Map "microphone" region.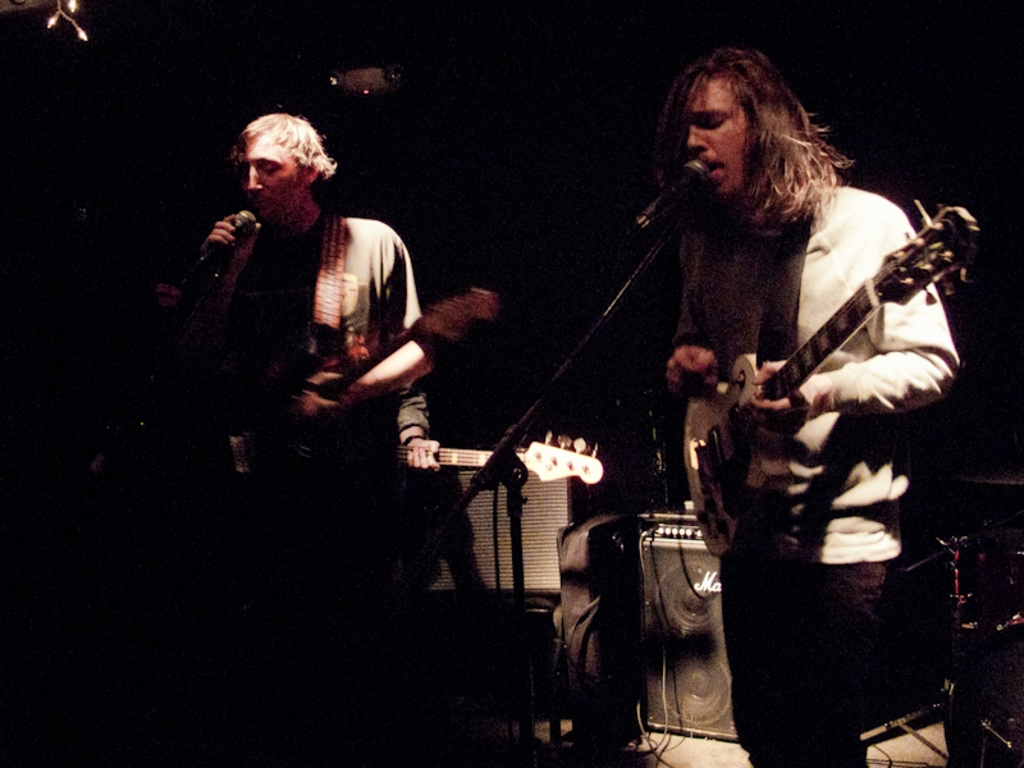
Mapped to 182:189:257:270.
